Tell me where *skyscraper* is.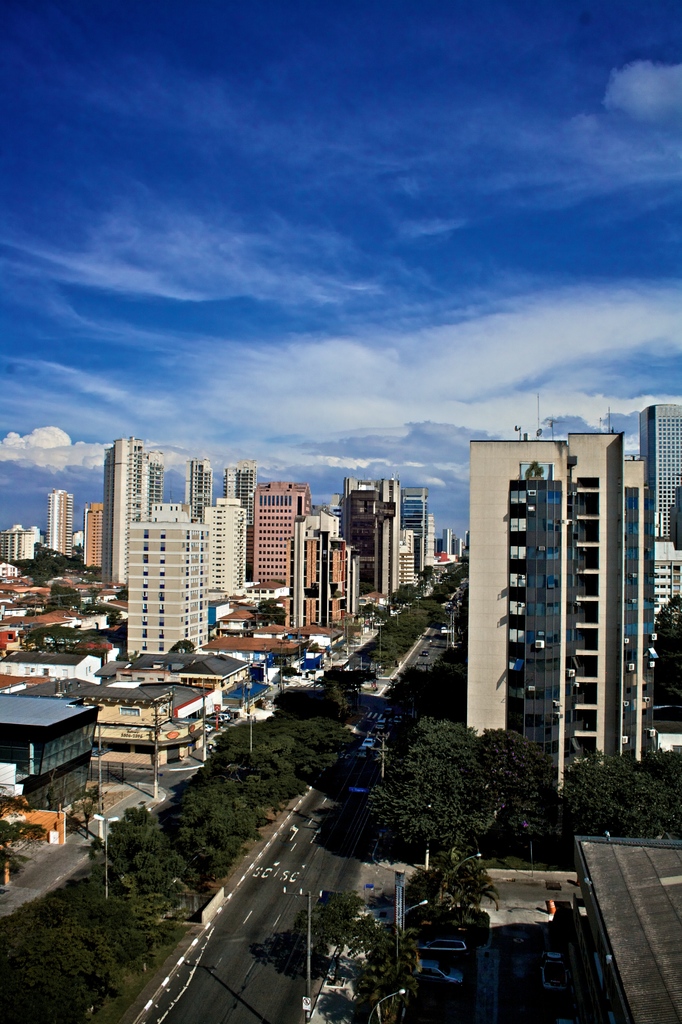
*skyscraper* is at [458,426,662,819].
